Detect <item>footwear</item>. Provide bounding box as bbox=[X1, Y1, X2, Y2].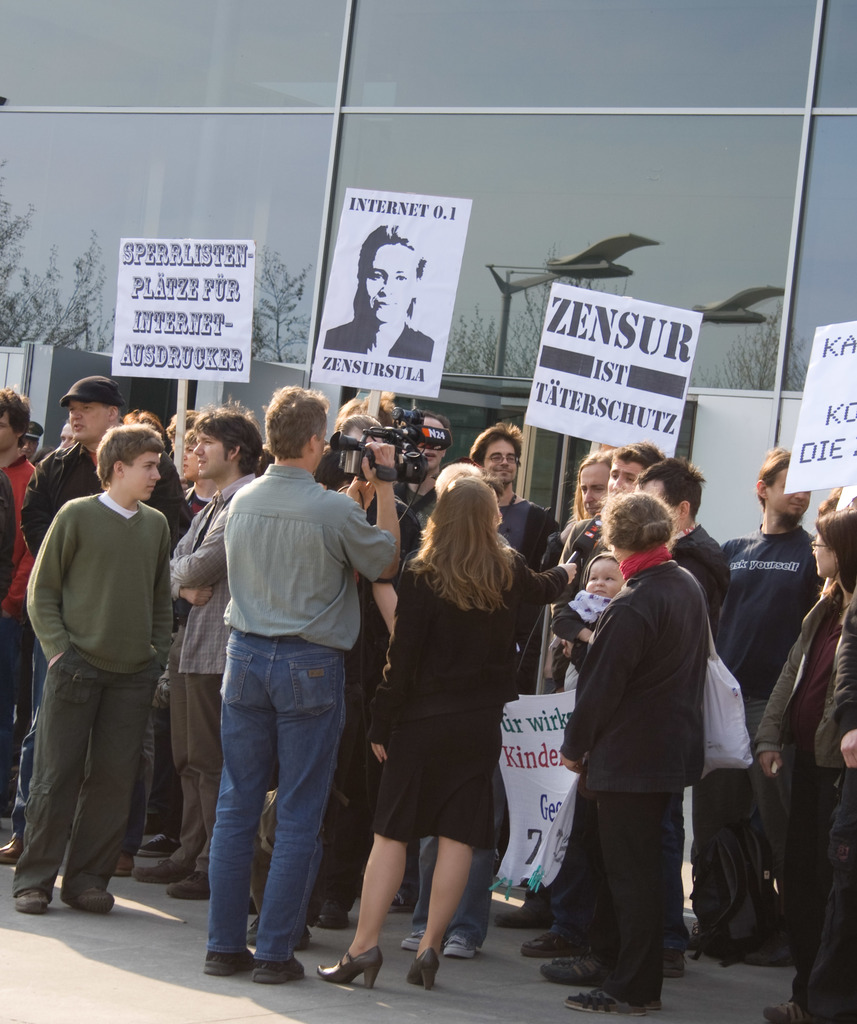
bbox=[407, 947, 441, 991].
